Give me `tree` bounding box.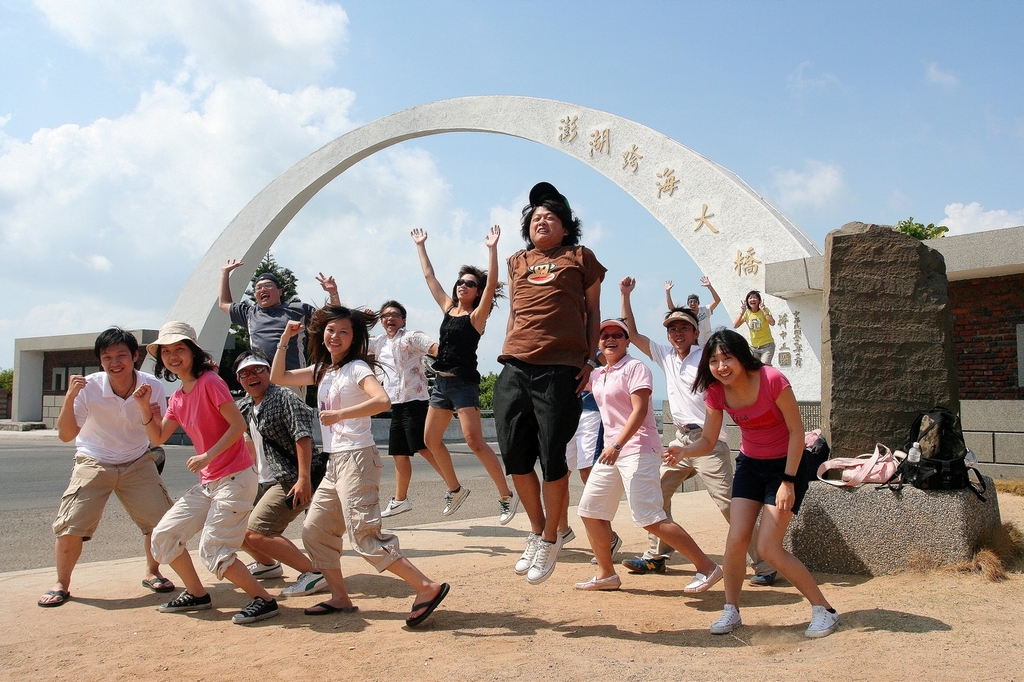
detection(477, 368, 499, 418).
